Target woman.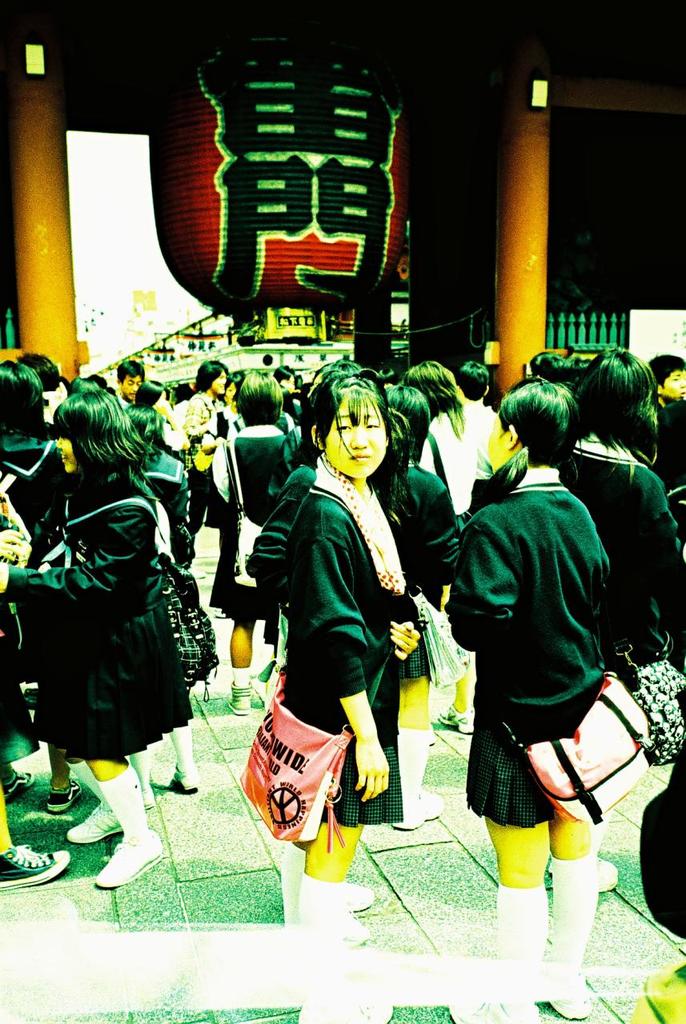
Target region: 207/363/299/719.
